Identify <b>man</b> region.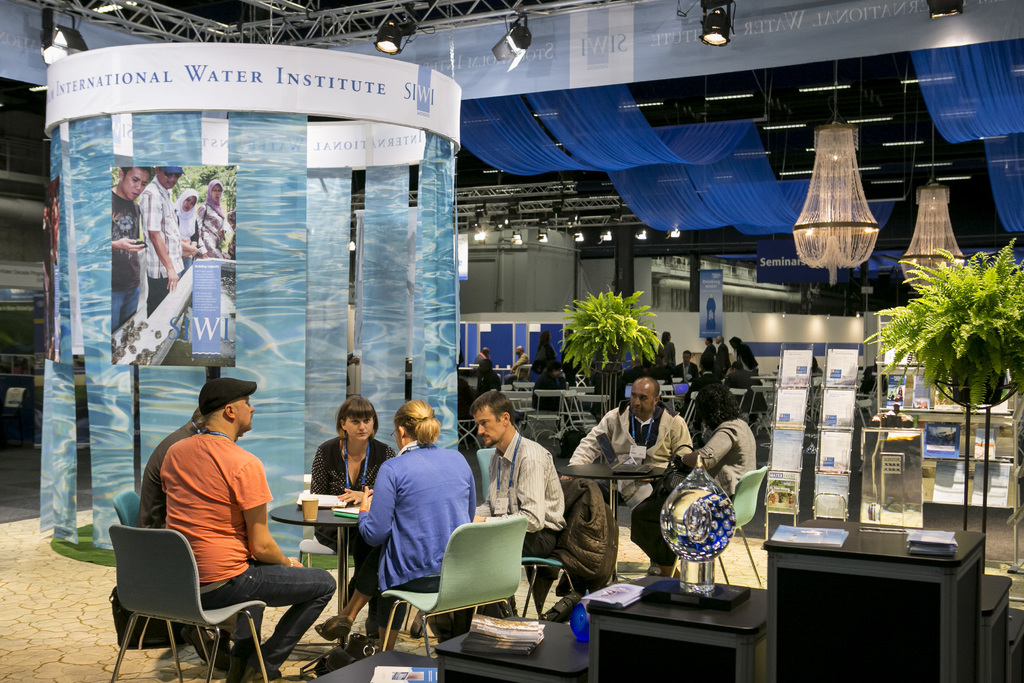
Region: bbox(467, 391, 566, 618).
